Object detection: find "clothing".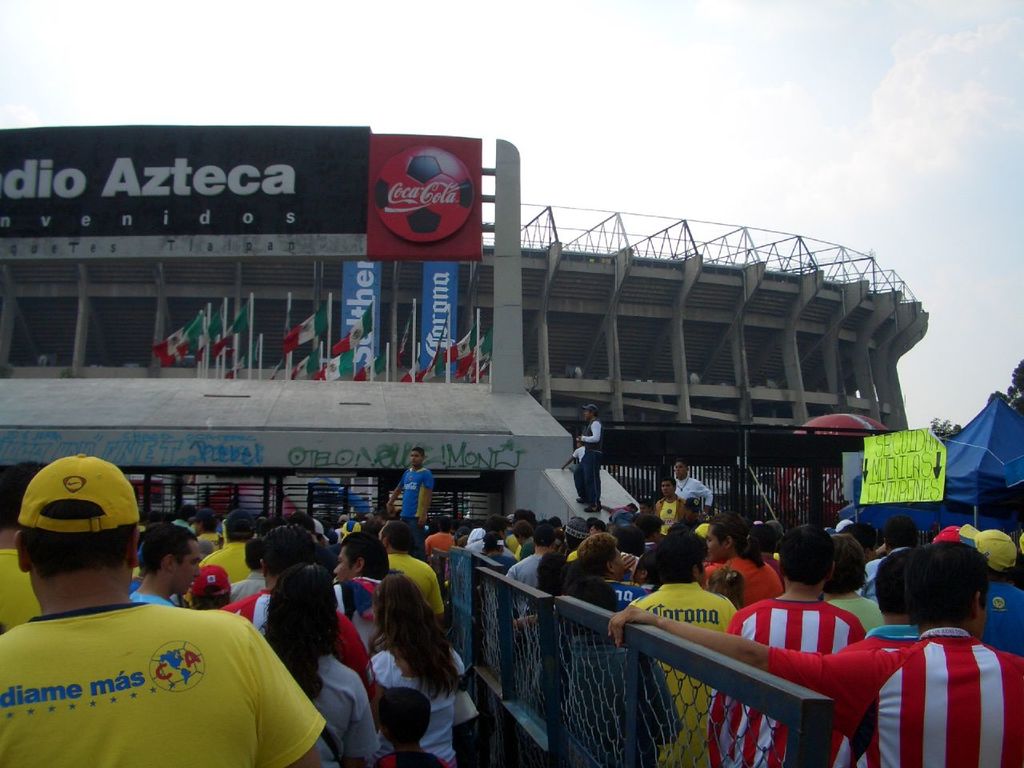
401, 466, 434, 517.
